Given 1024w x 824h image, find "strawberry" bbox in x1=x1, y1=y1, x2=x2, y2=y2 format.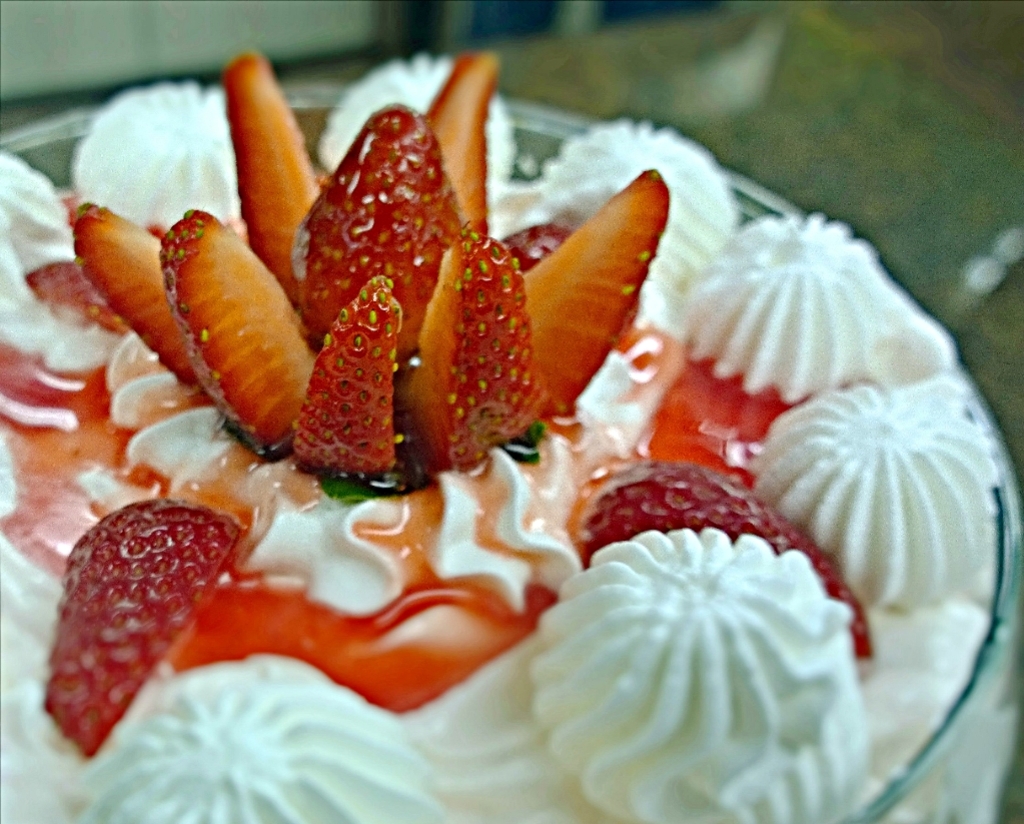
x1=161, y1=214, x2=310, y2=457.
